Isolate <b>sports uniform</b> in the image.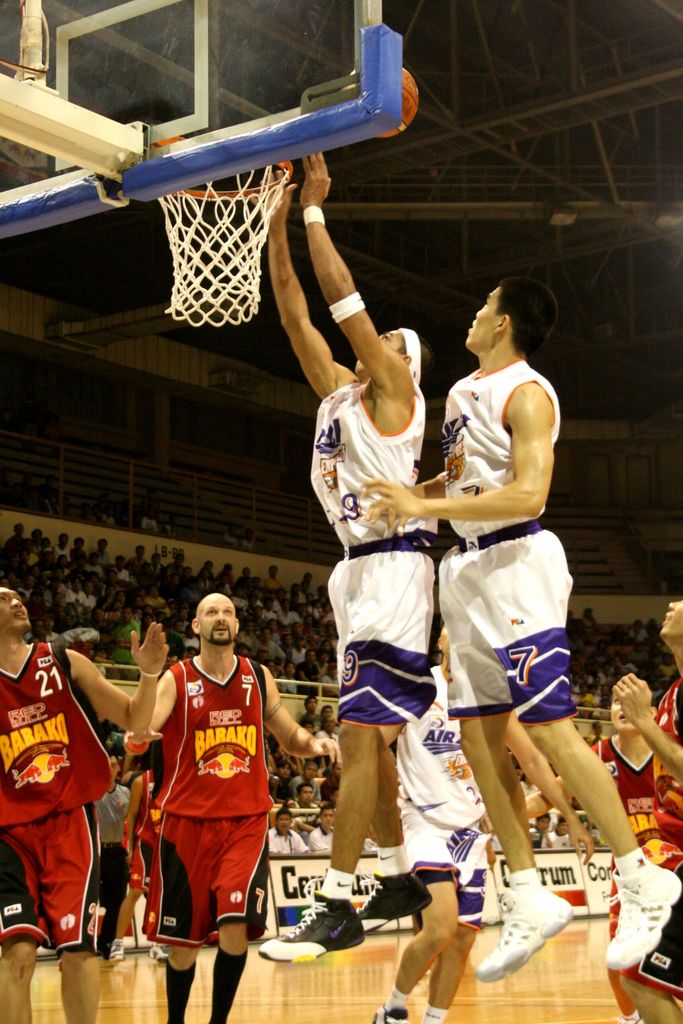
Isolated region: 471, 365, 681, 978.
